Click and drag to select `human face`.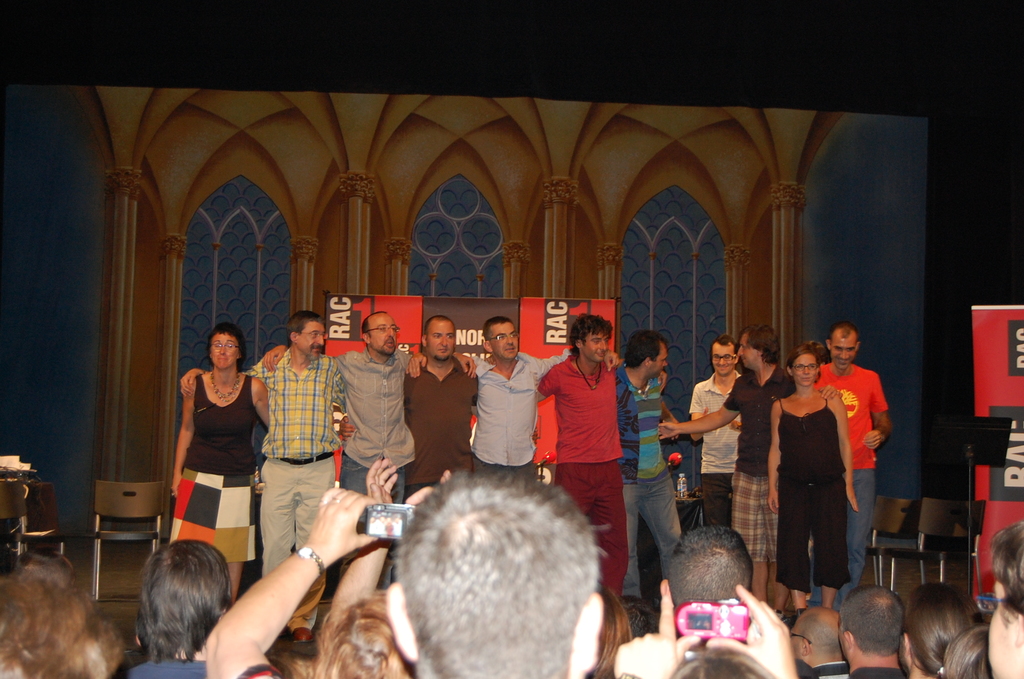
Selection: x1=653, y1=347, x2=665, y2=381.
